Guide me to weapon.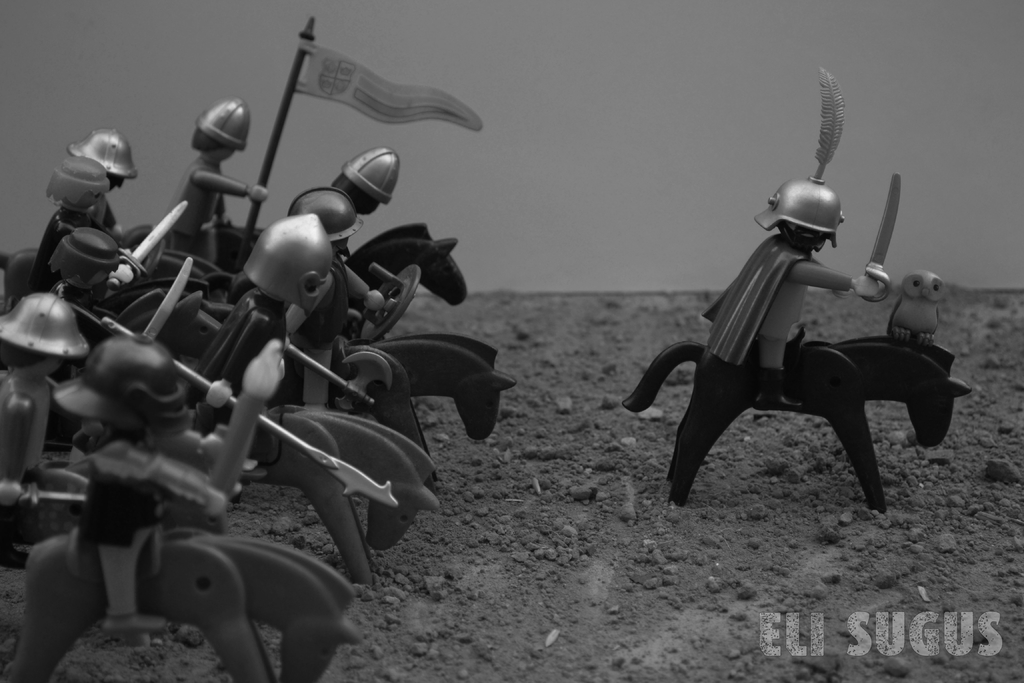
Guidance: (left=287, top=335, right=401, bottom=415).
